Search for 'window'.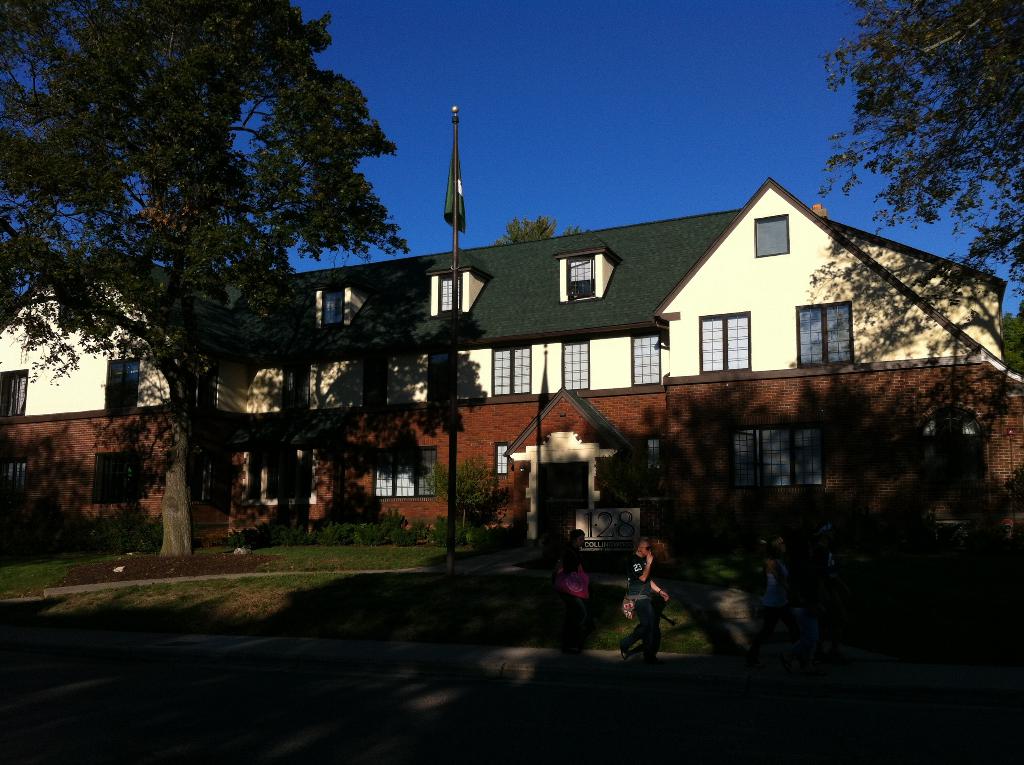
Found at [732, 427, 828, 490].
